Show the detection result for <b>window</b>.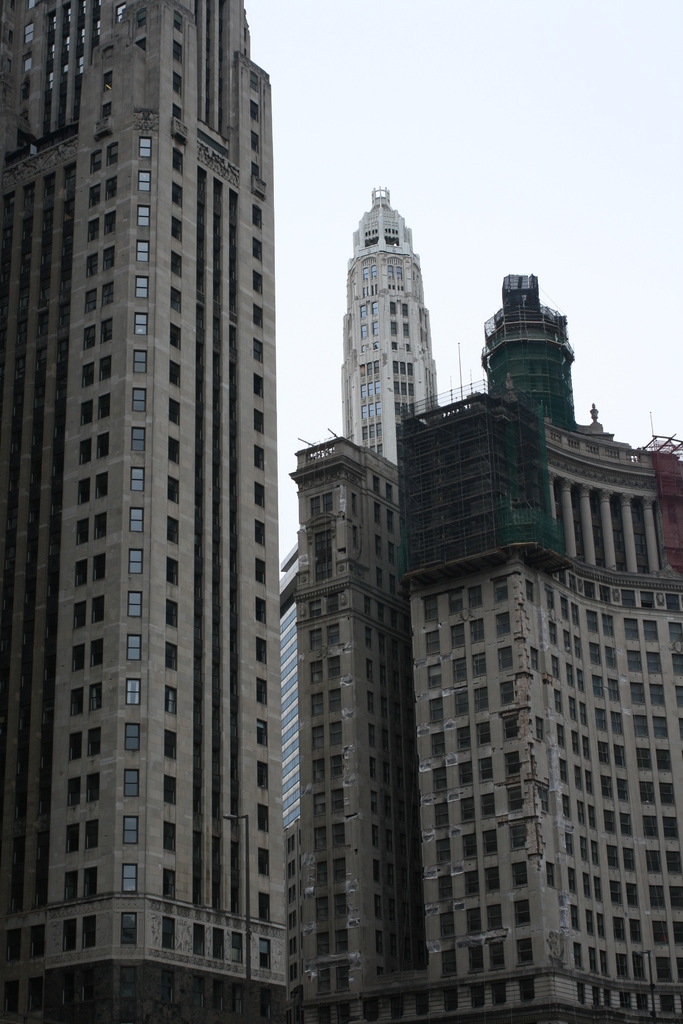
{"x1": 623, "y1": 615, "x2": 643, "y2": 645}.
